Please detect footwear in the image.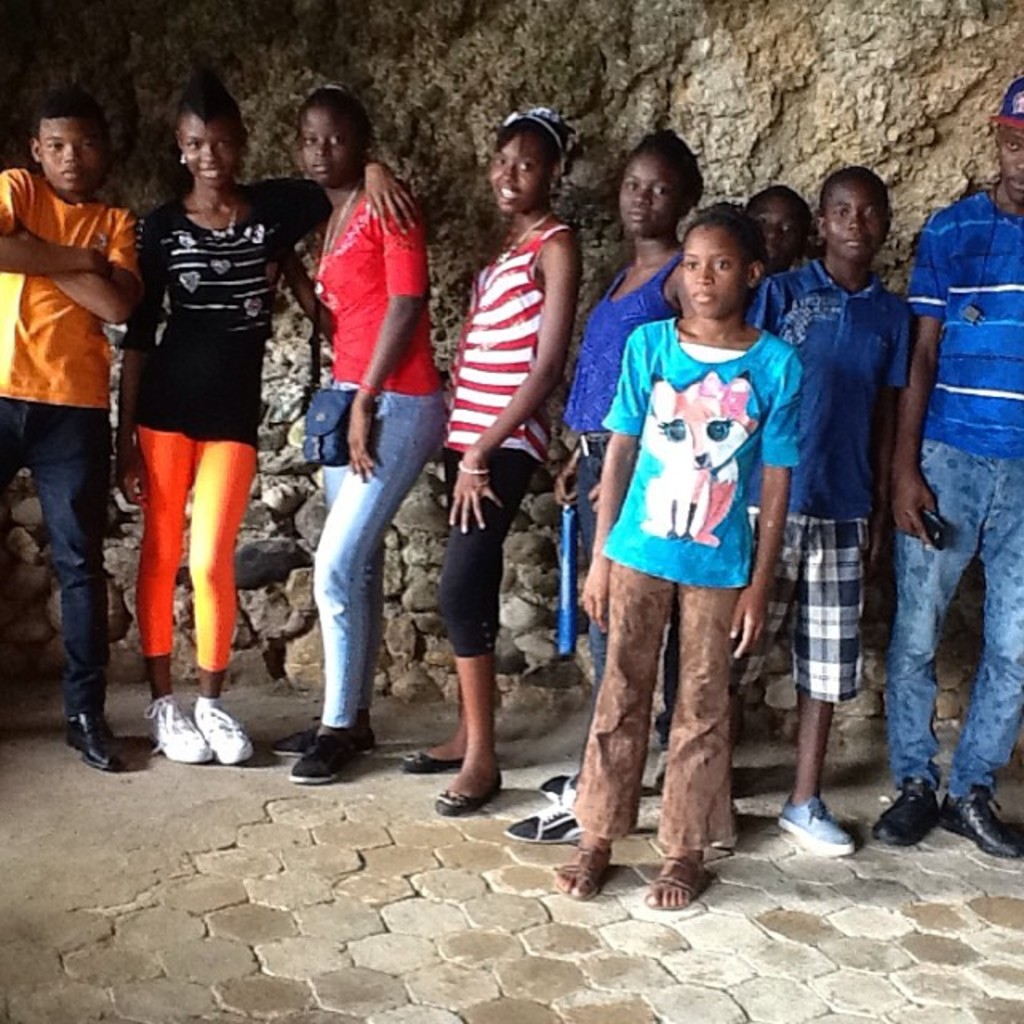
crop(541, 766, 592, 795).
